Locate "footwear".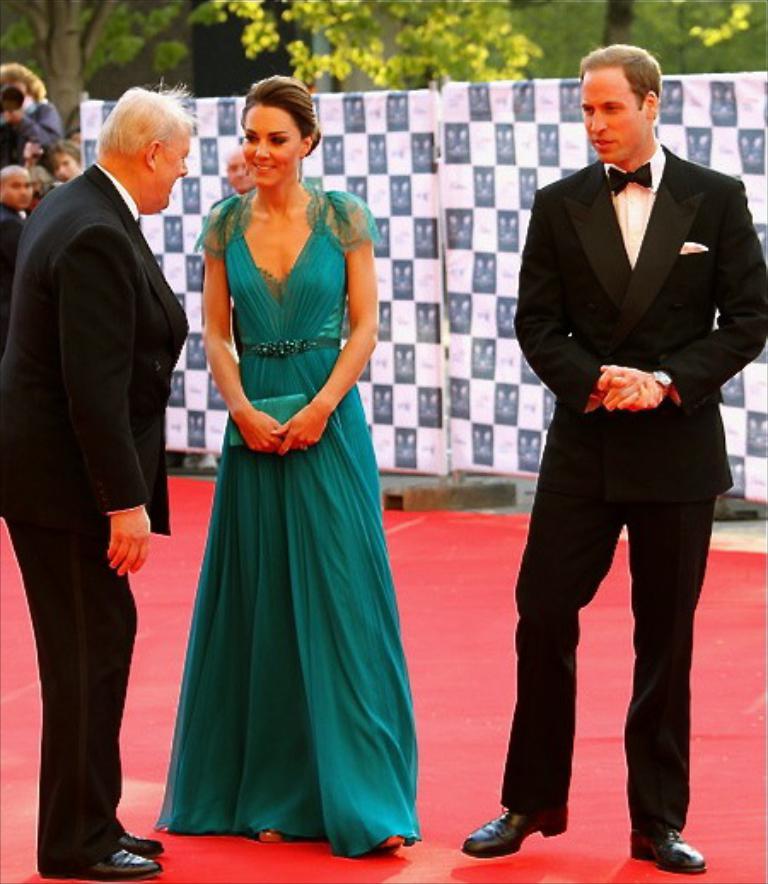
Bounding box: 630, 826, 707, 870.
